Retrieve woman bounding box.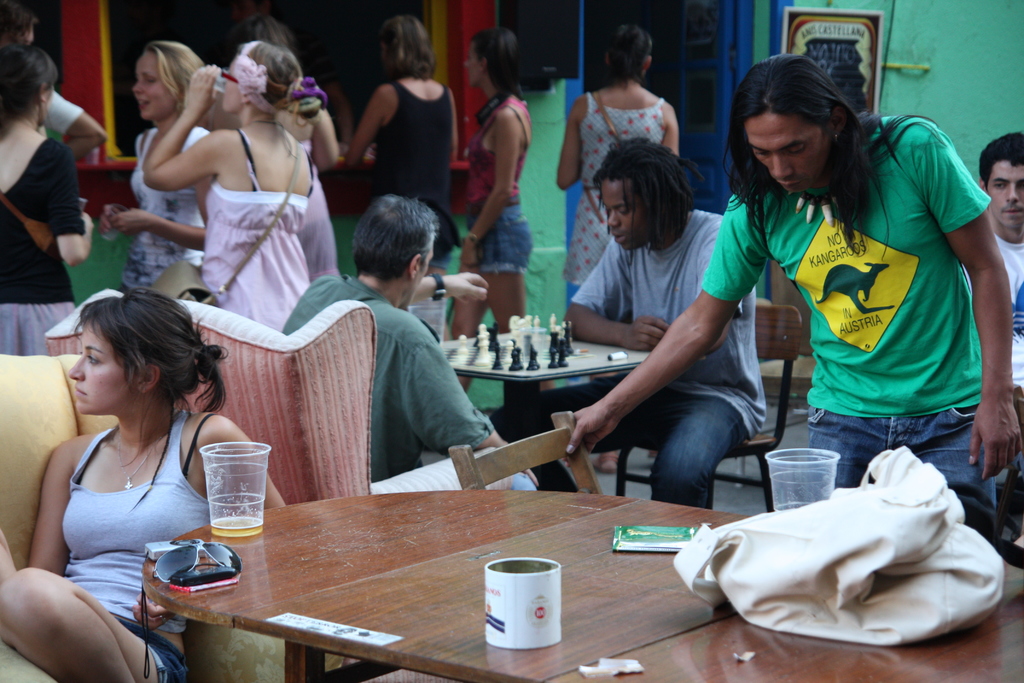
Bounding box: <bbox>348, 7, 468, 281</bbox>.
